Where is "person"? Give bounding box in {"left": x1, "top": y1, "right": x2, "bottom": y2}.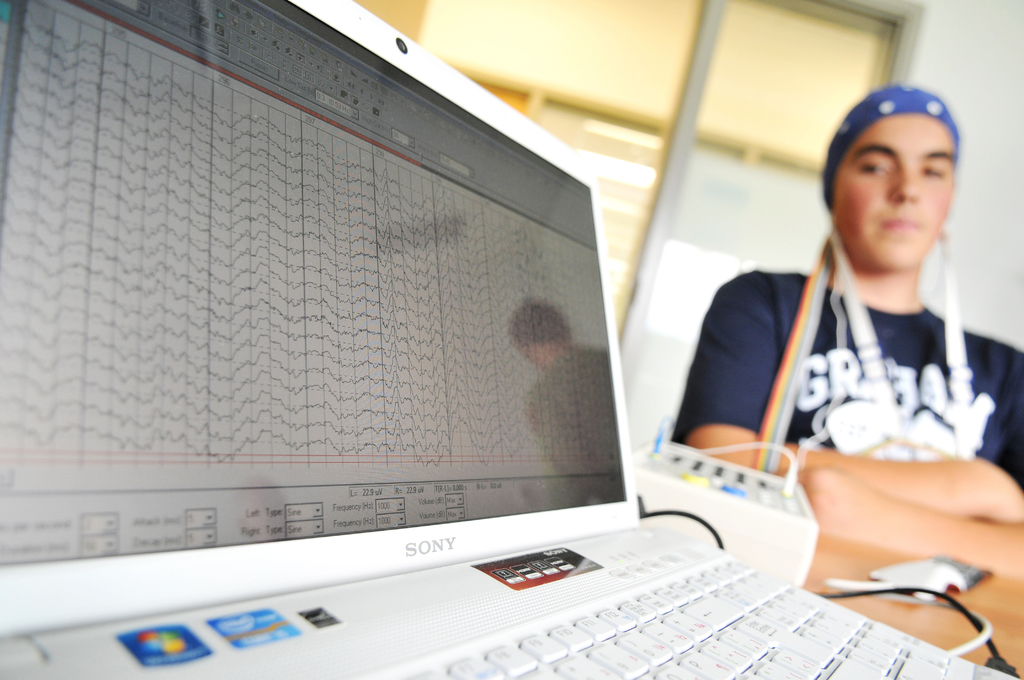
{"left": 715, "top": 78, "right": 1000, "bottom": 550}.
